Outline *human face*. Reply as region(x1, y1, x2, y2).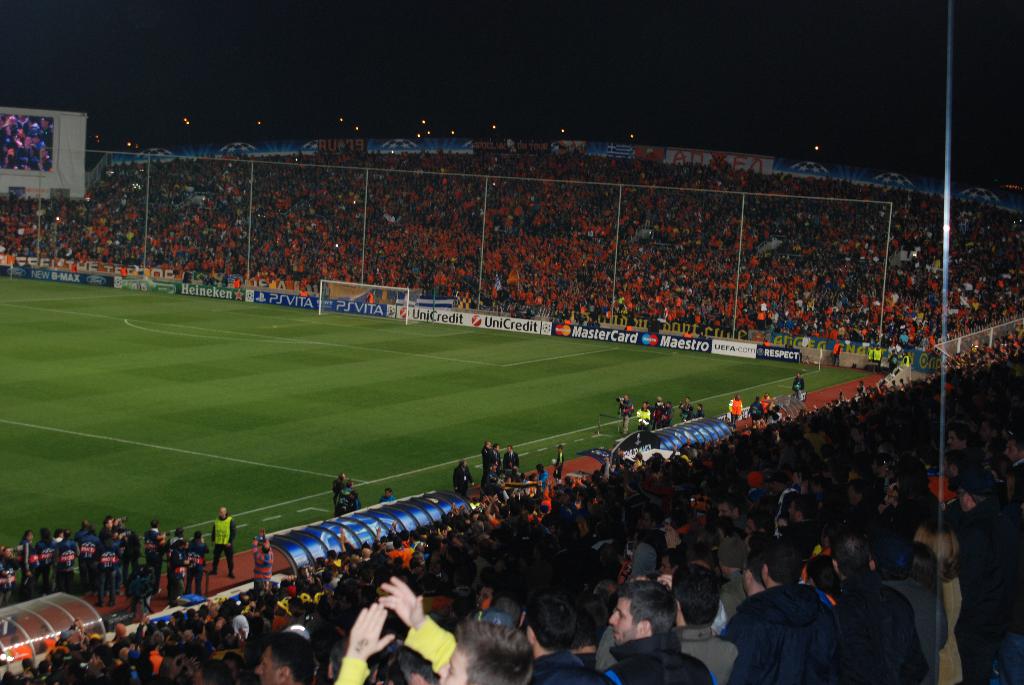
region(625, 395, 628, 397).
